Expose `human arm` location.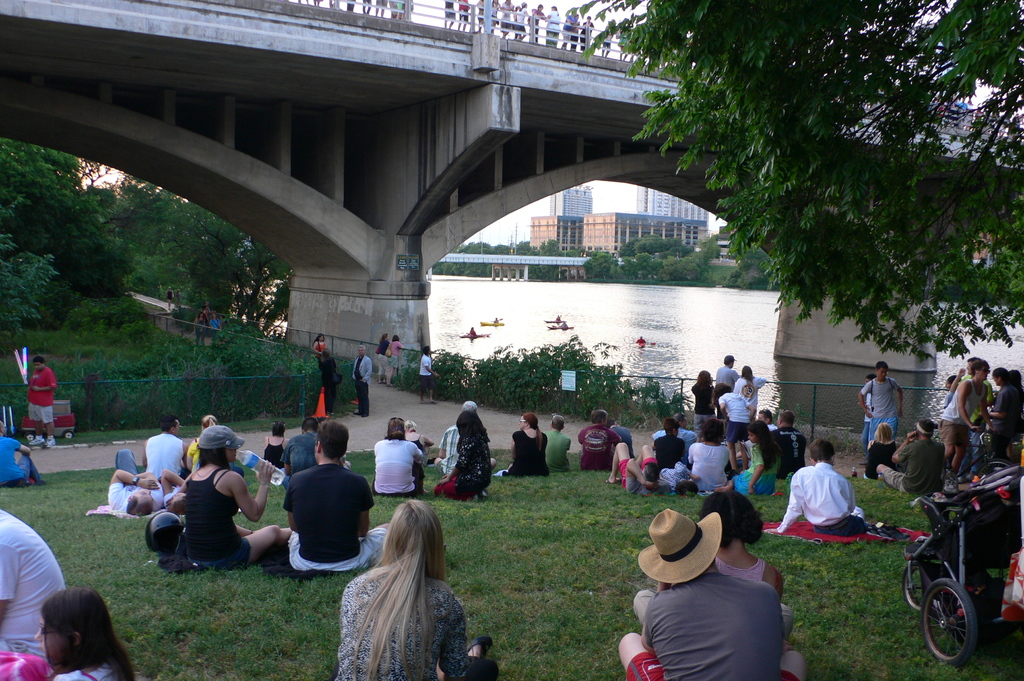
Exposed at <box>744,394,755,425</box>.
